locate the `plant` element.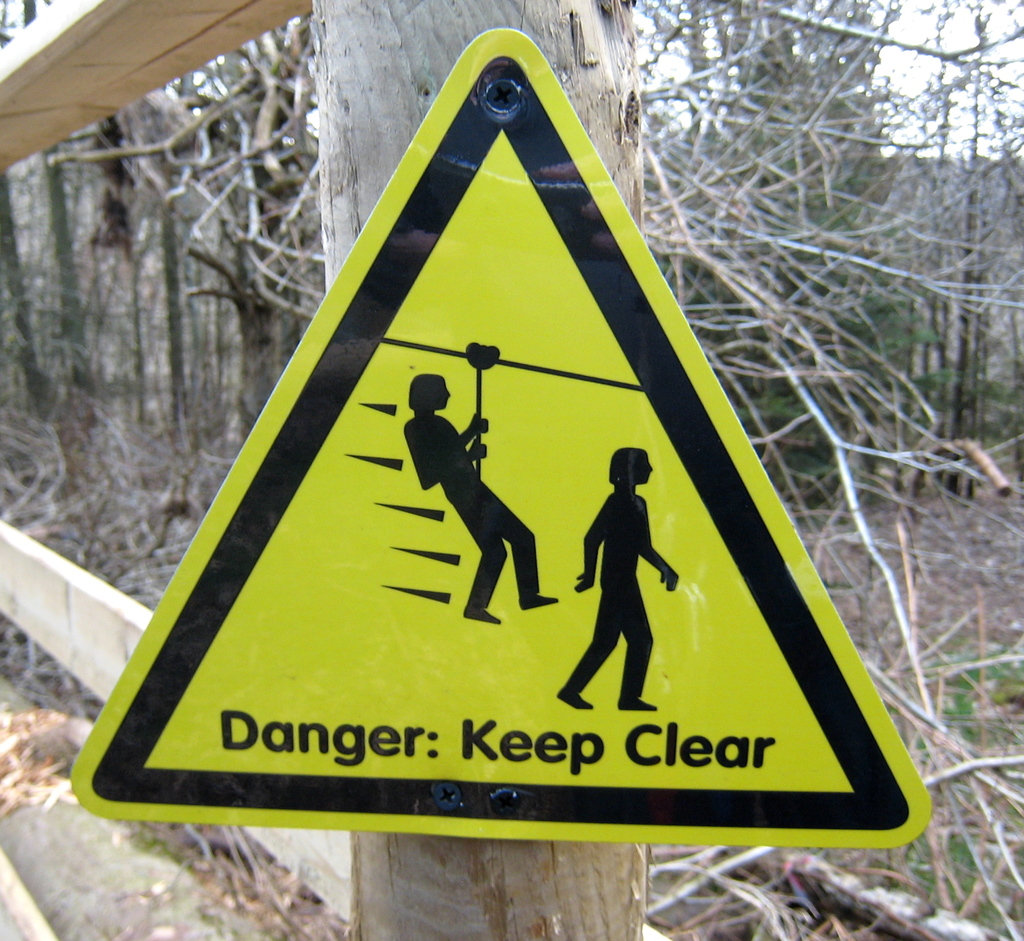
Element bbox: (left=950, top=816, right=1023, bottom=924).
